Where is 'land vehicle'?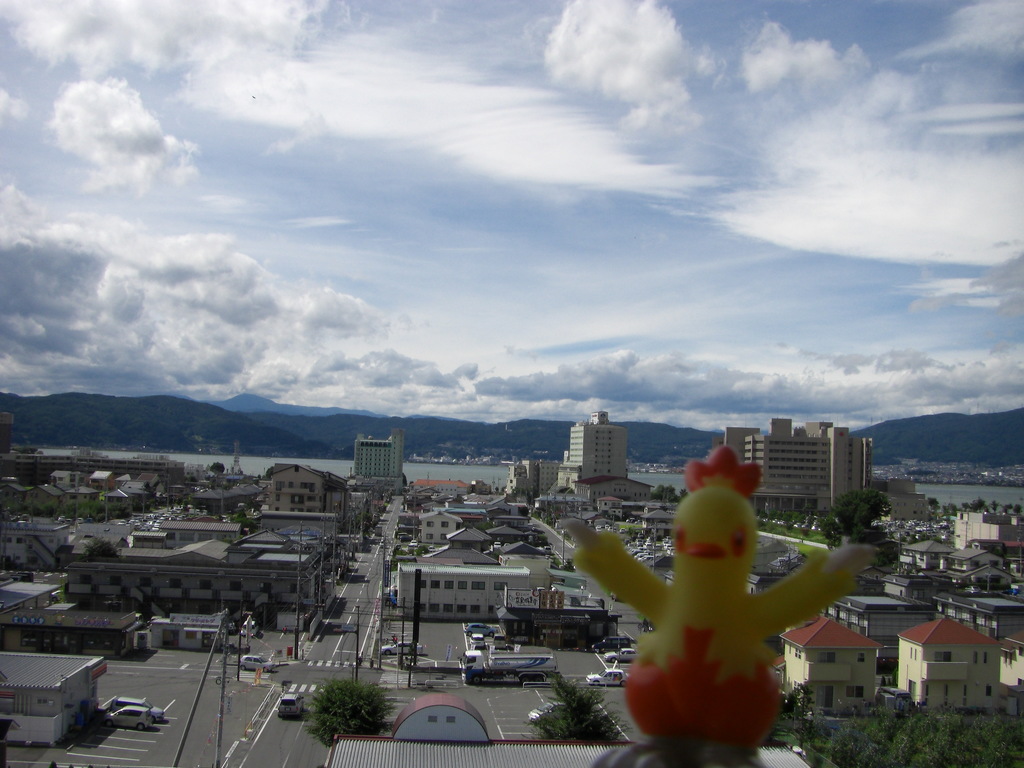
locate(382, 641, 422, 656).
